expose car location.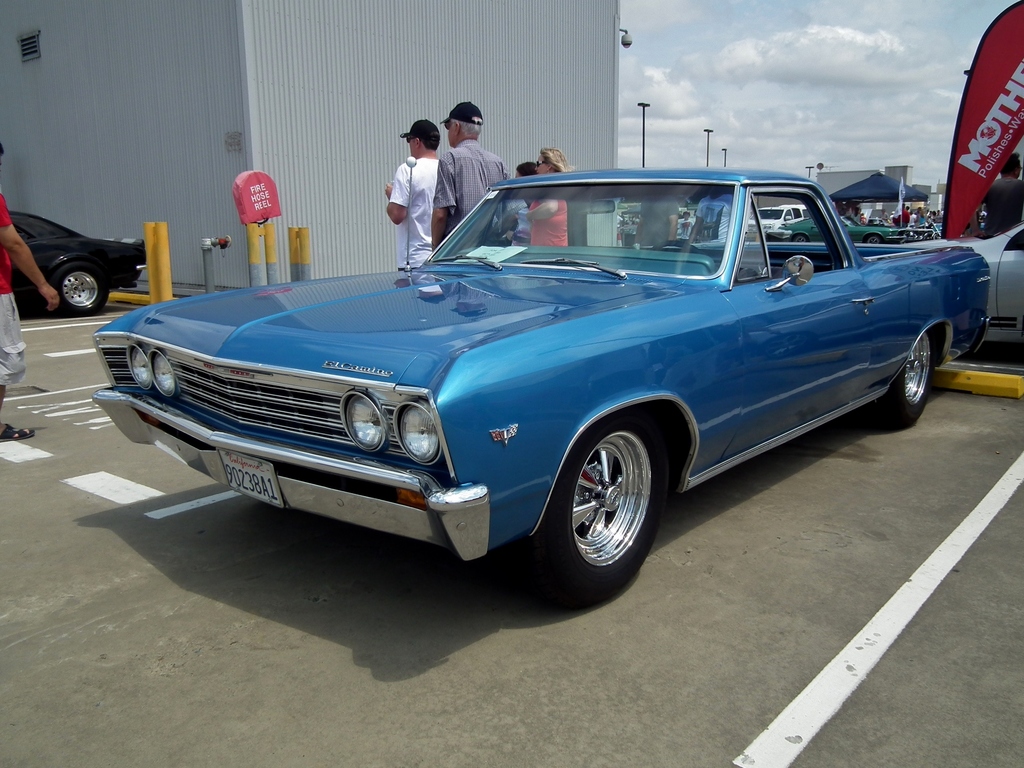
Exposed at <bbox>92, 168, 990, 582</bbox>.
